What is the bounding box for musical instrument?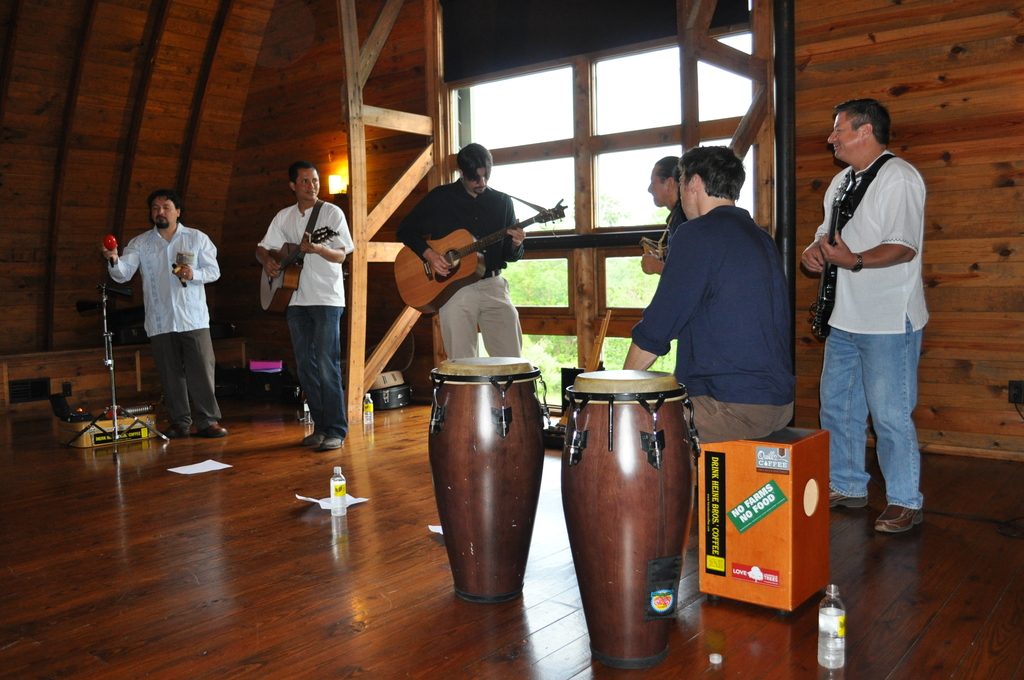
box=[425, 349, 544, 613].
